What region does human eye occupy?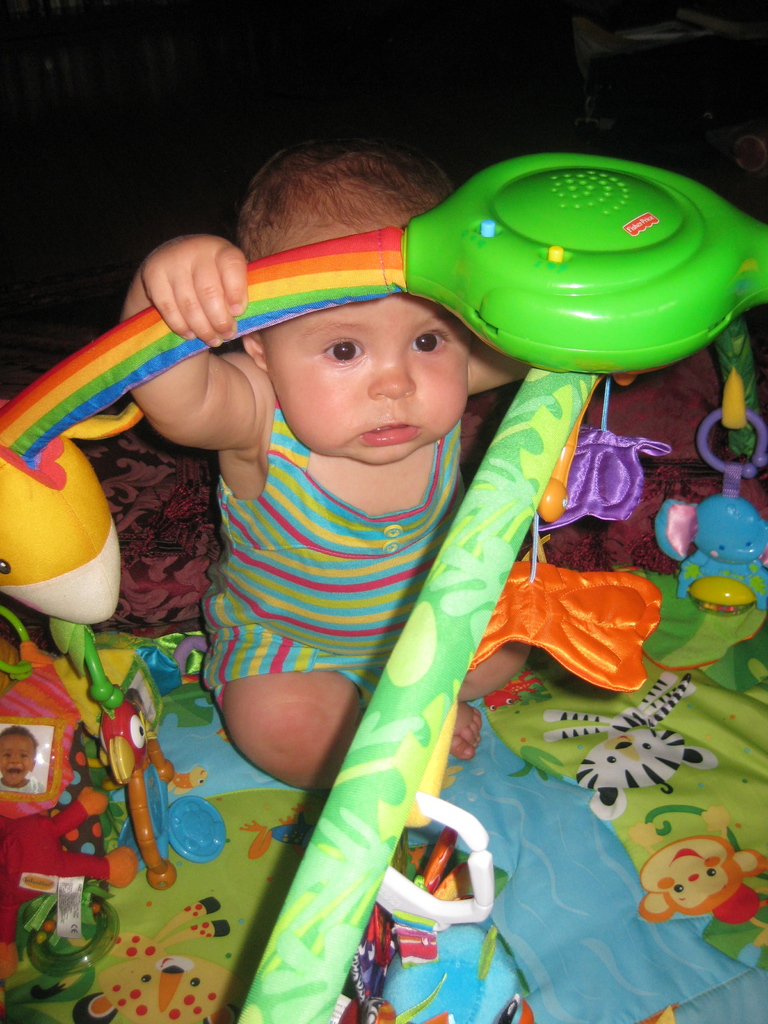
[4, 753, 13, 764].
